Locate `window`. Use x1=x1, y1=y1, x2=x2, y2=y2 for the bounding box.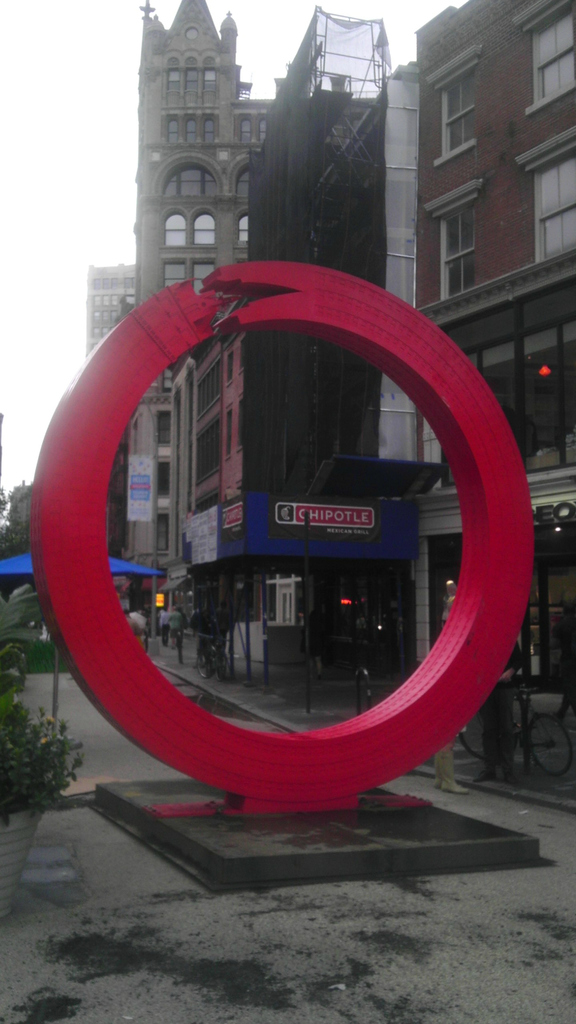
x1=239, y1=121, x2=251, y2=143.
